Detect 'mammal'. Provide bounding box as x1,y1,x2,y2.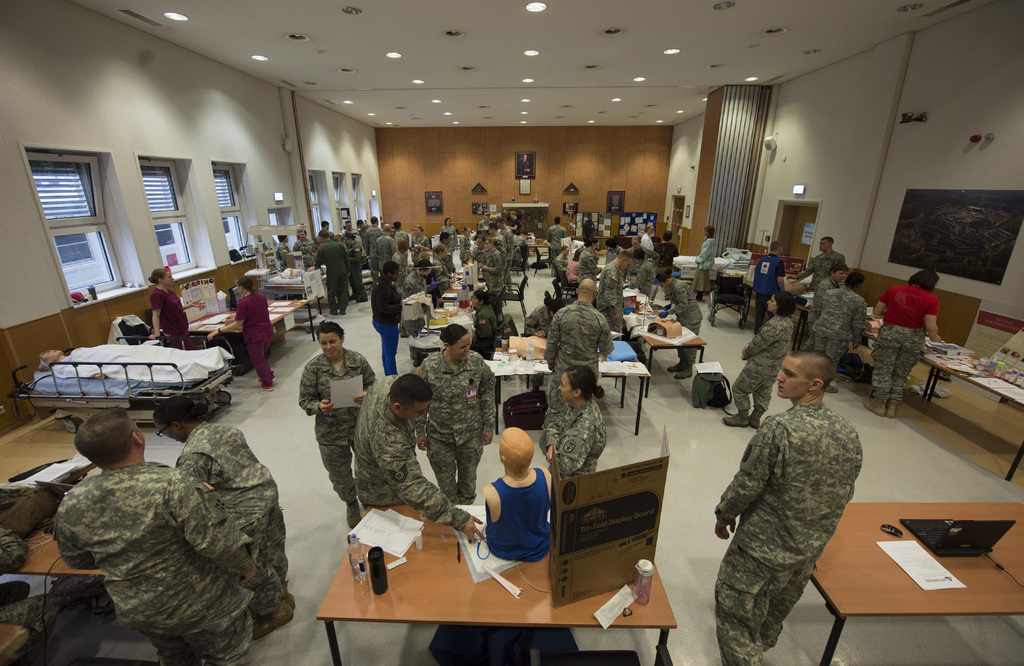
440,215,460,252.
